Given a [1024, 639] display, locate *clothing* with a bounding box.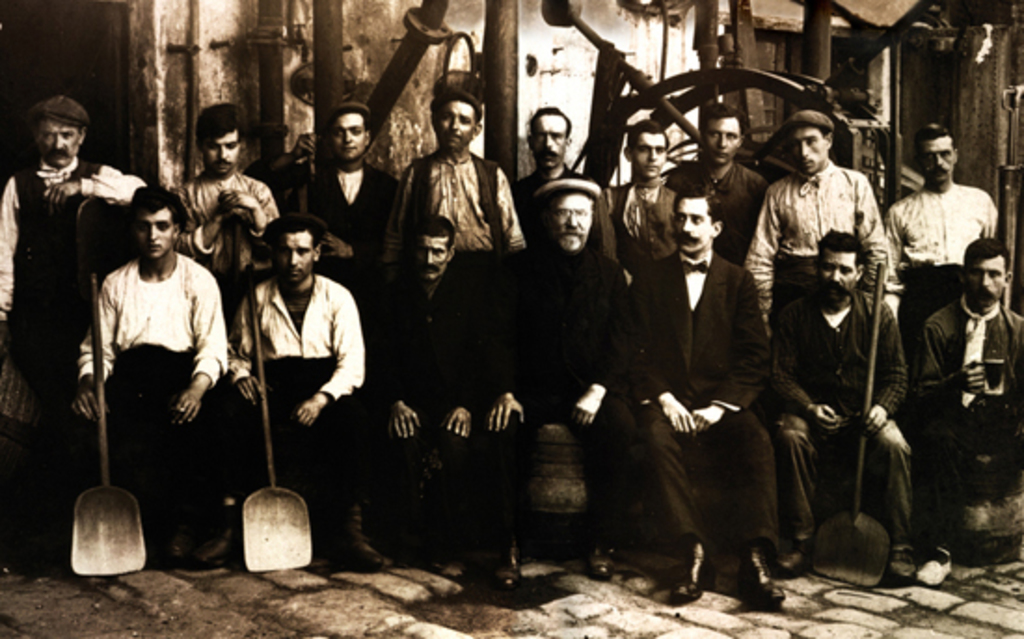
Located: locate(6, 145, 140, 384).
